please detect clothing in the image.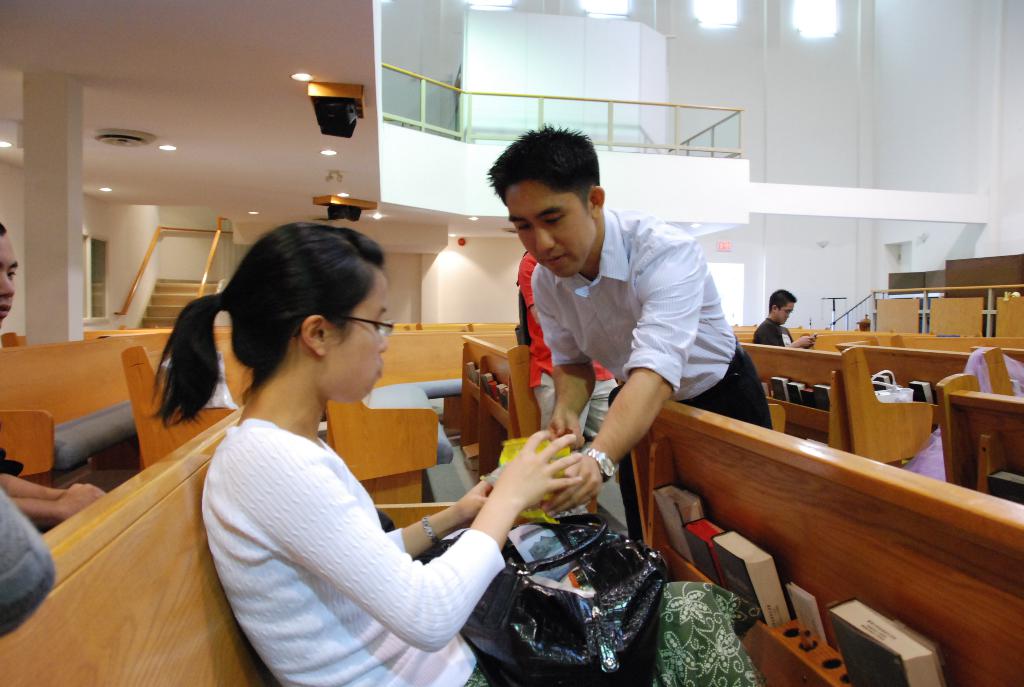
(left=176, top=335, right=499, bottom=681).
